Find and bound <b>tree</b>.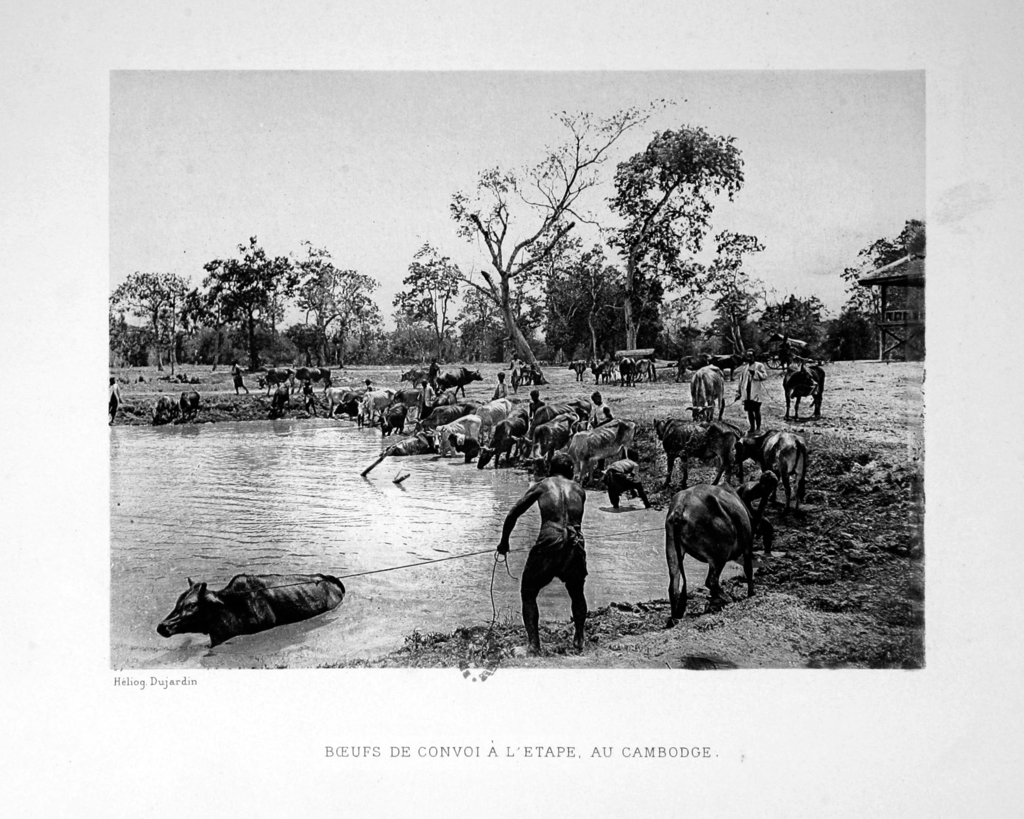
Bound: {"x1": 458, "y1": 281, "x2": 509, "y2": 365}.
